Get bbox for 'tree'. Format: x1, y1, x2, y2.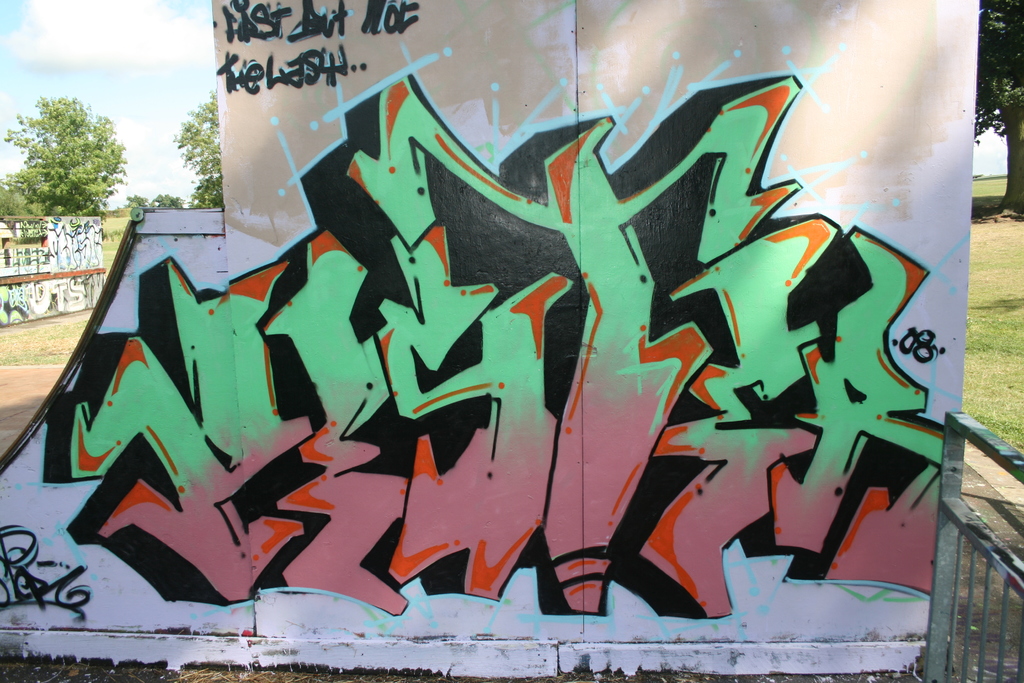
971, 0, 1023, 213.
